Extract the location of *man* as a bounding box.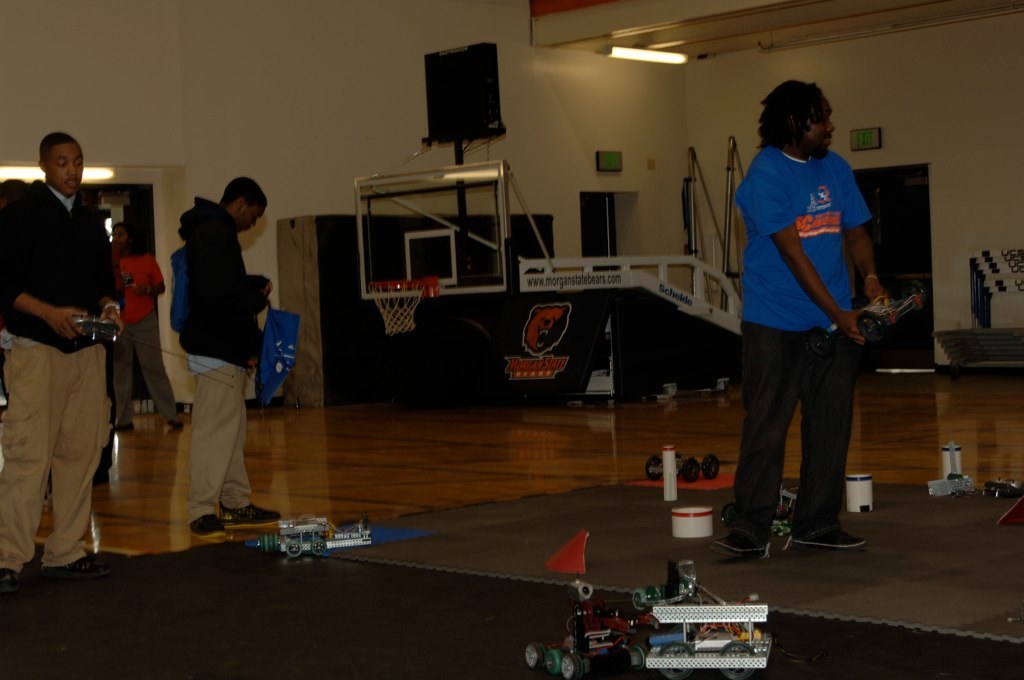
left=174, top=173, right=287, bottom=552.
